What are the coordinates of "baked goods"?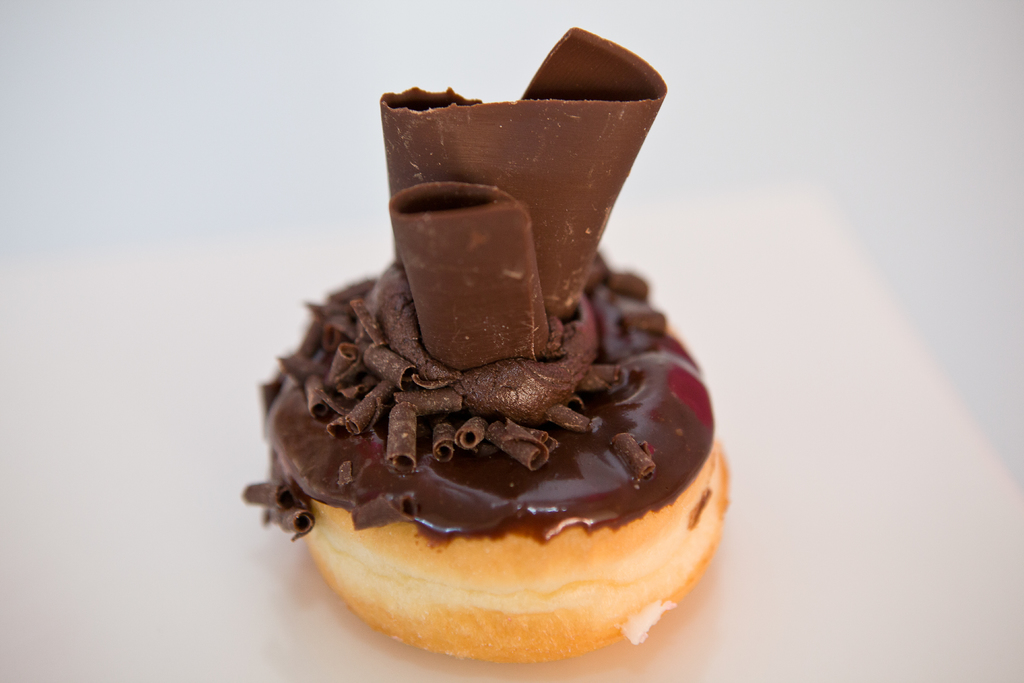
x1=281, y1=339, x2=746, y2=680.
